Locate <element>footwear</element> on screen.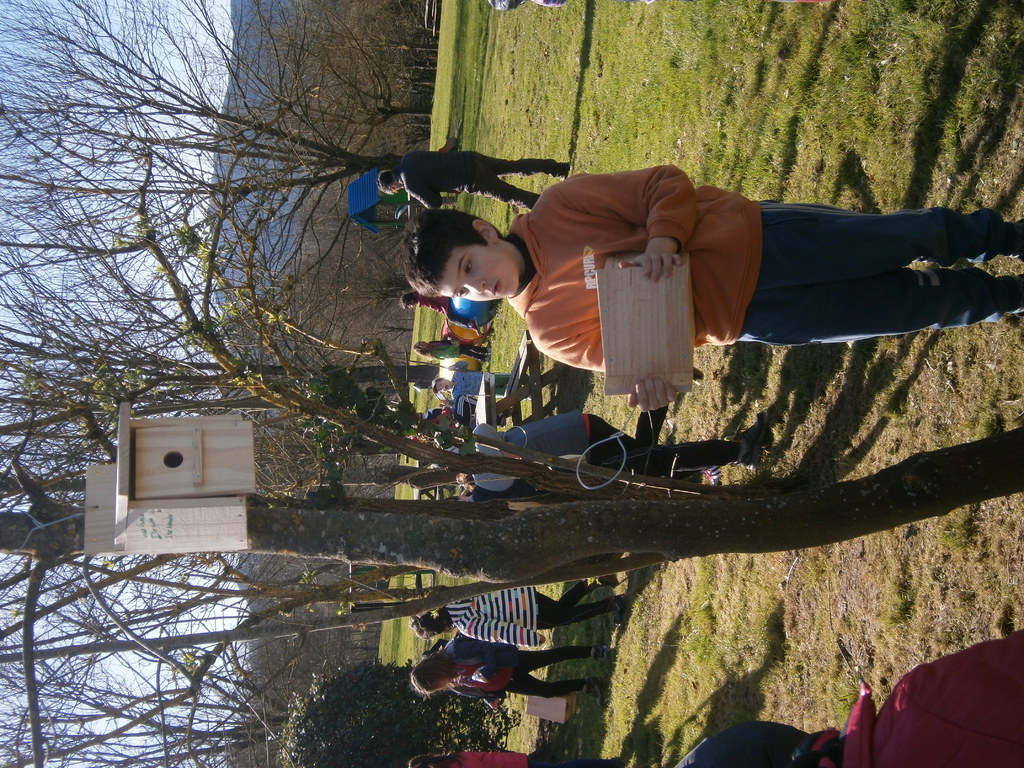
On screen at rect(732, 410, 759, 471).
